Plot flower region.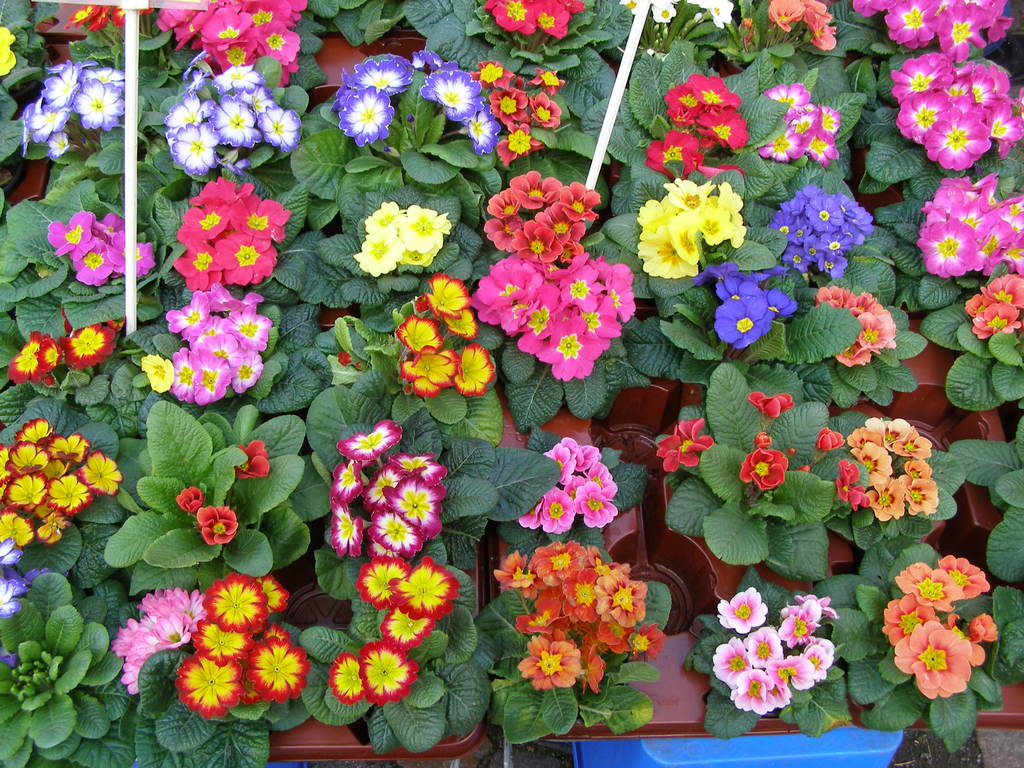
Plotted at box(959, 273, 1023, 351).
